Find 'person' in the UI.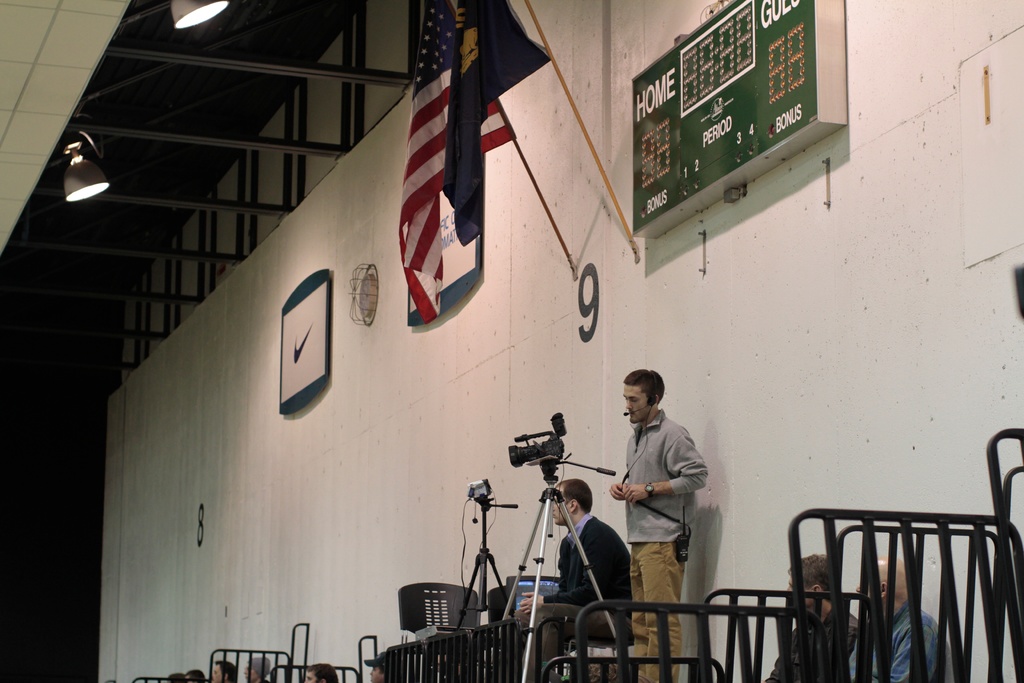
UI element at bbox(845, 555, 950, 682).
